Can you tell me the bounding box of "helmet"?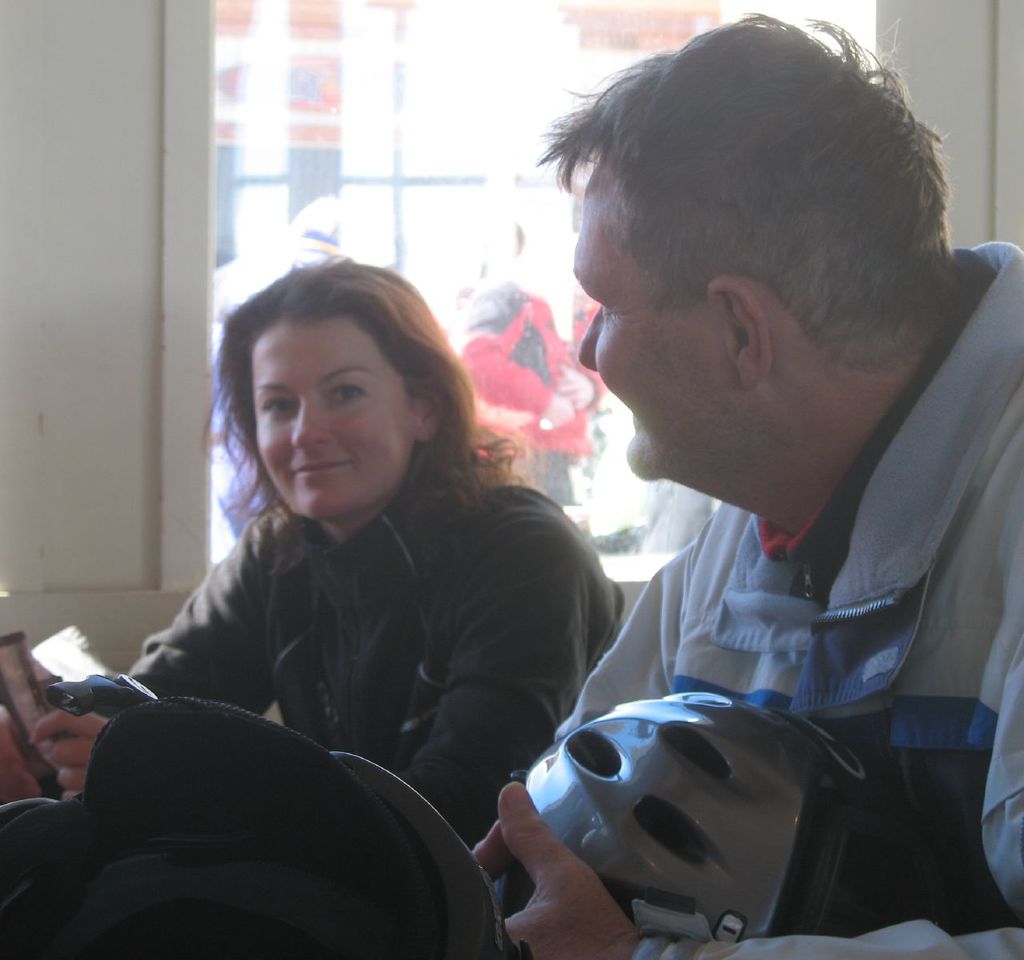
bbox=(451, 697, 935, 951).
